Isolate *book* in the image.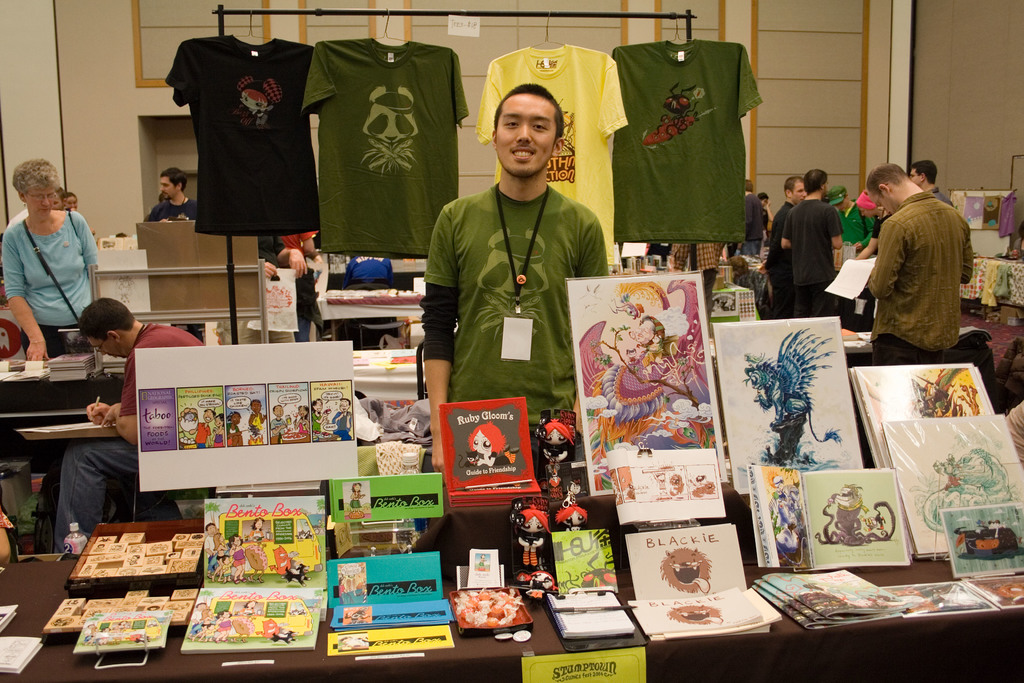
Isolated region: 436, 399, 548, 513.
